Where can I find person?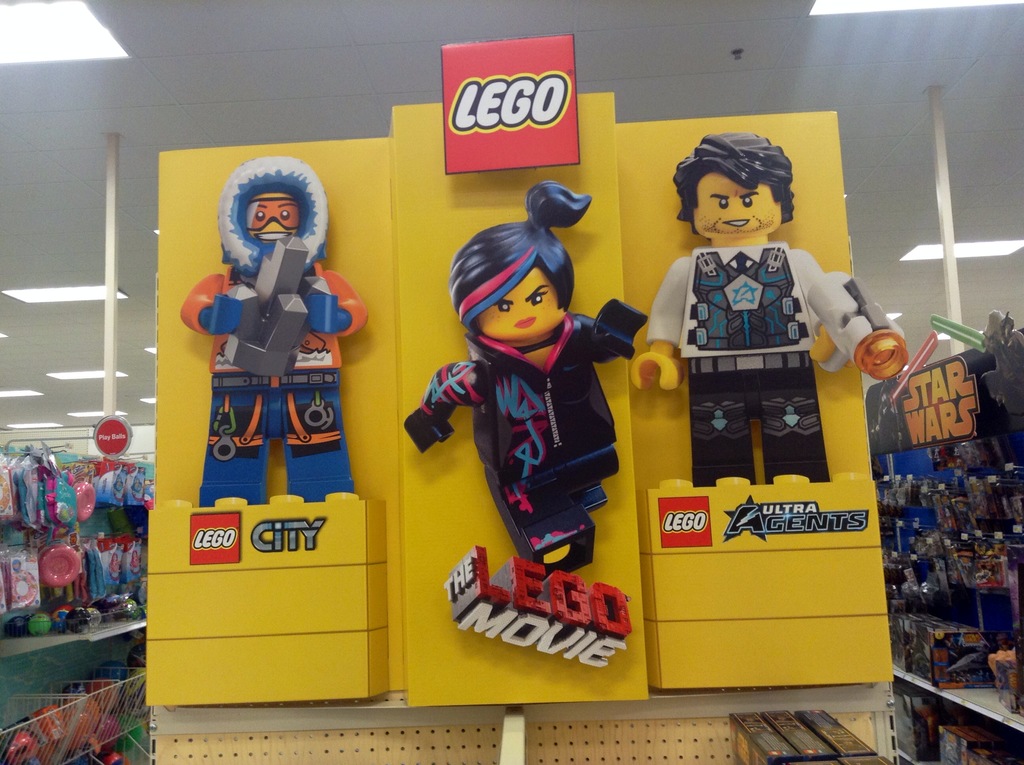
You can find it at <bbox>403, 180, 646, 583</bbox>.
